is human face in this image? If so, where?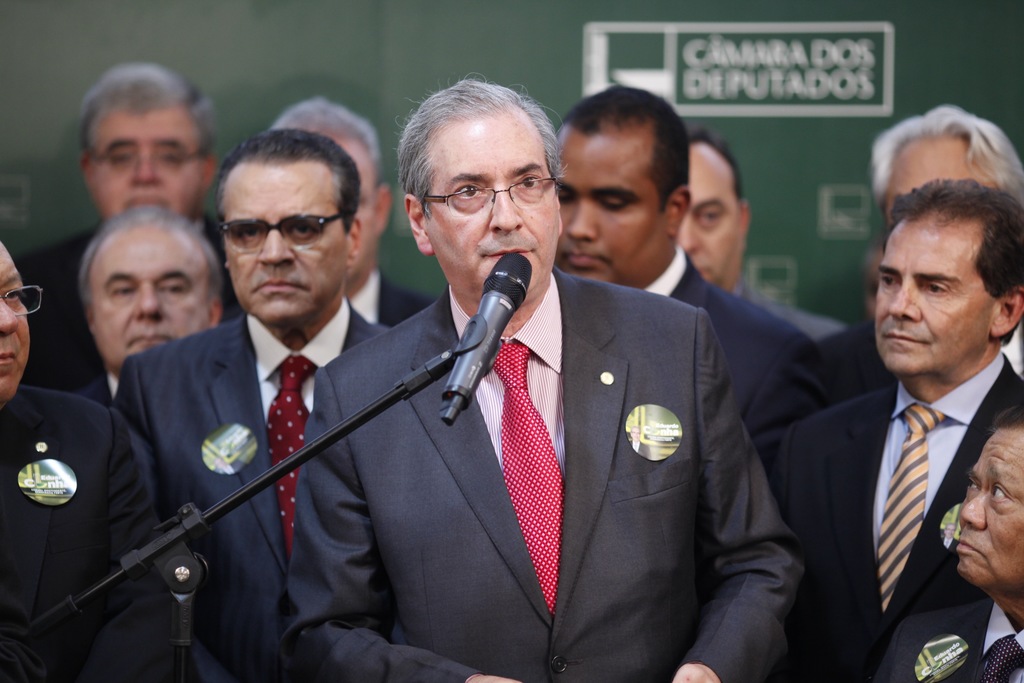
Yes, at 88 110 203 220.
